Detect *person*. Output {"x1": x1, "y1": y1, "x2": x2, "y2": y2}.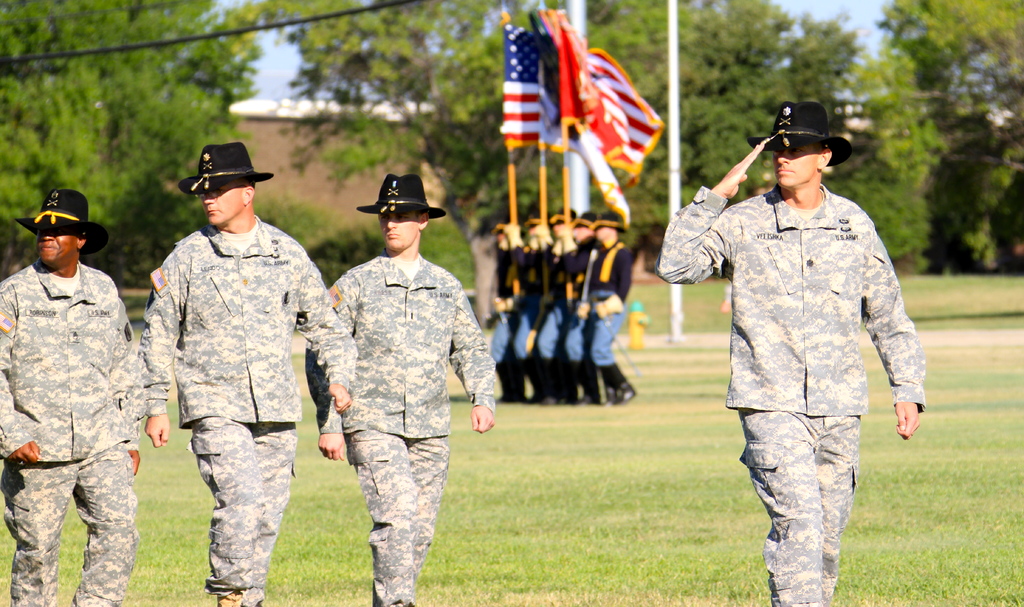
{"x1": 581, "y1": 222, "x2": 637, "y2": 405}.
